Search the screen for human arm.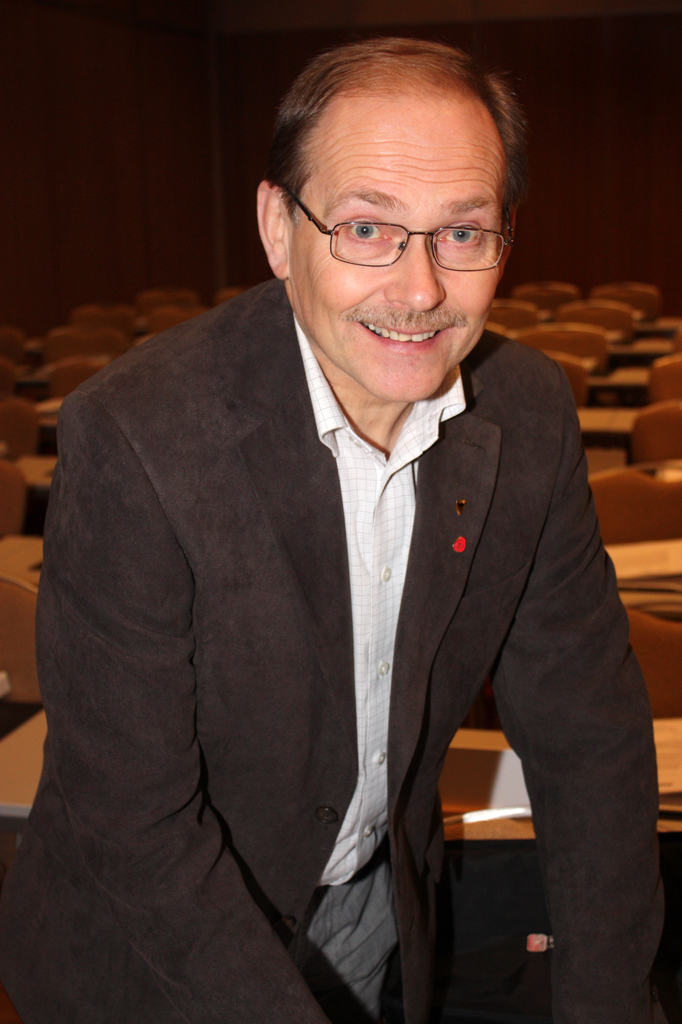
Found at bbox(33, 416, 278, 977).
